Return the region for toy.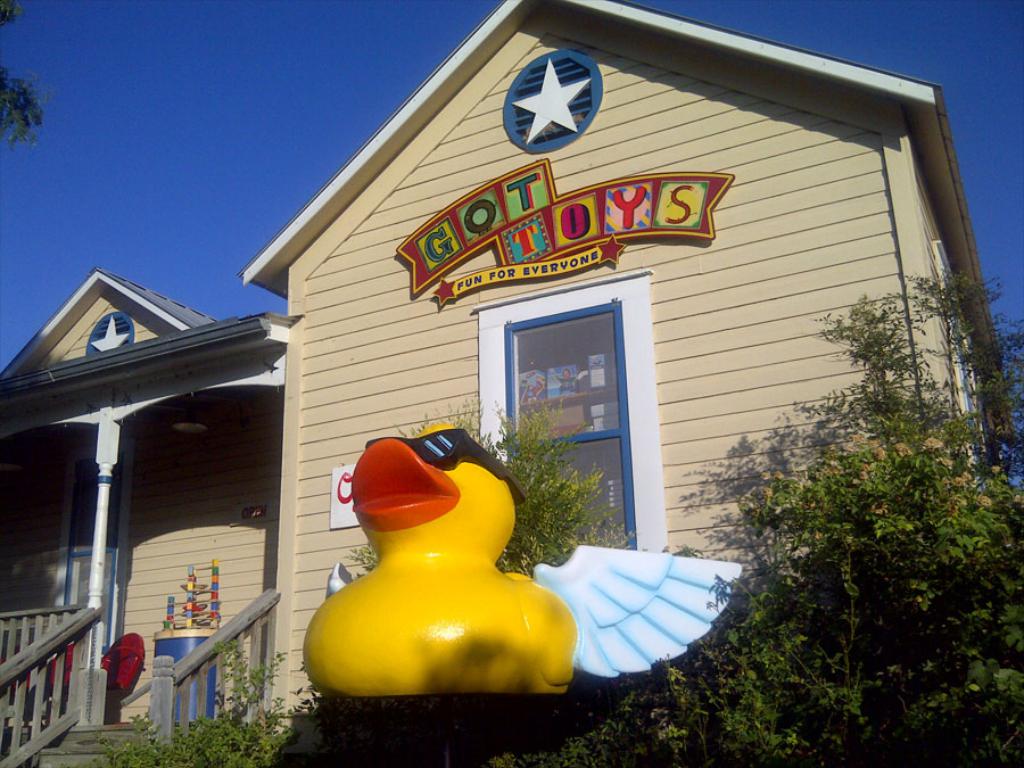
x1=163, y1=559, x2=218, y2=629.
